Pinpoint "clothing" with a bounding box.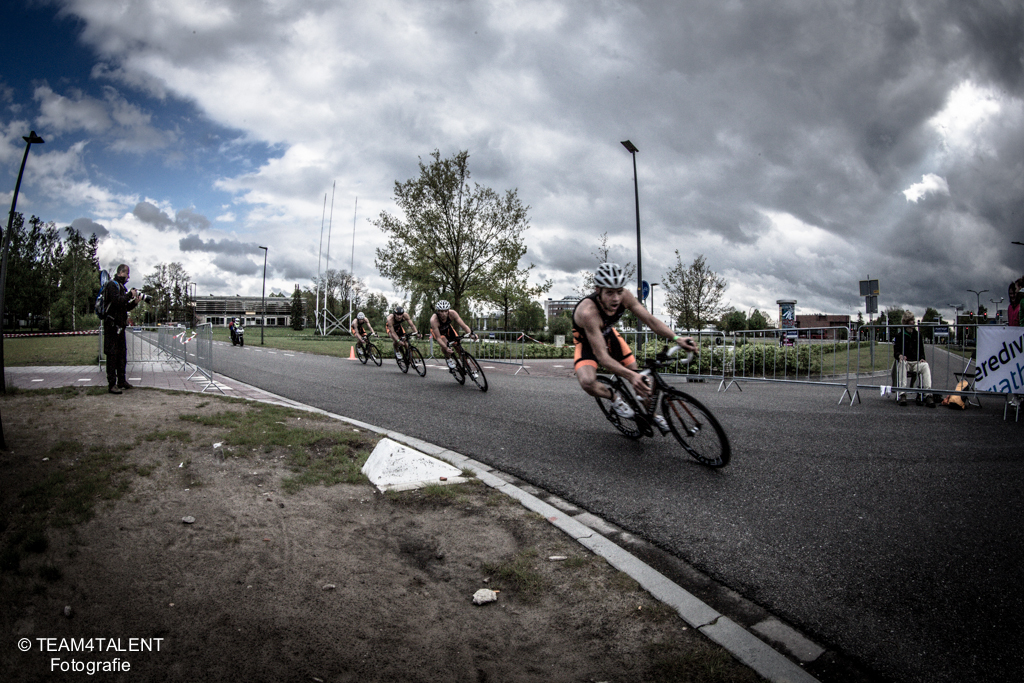
pyautogui.locateOnScreen(230, 321, 234, 340).
